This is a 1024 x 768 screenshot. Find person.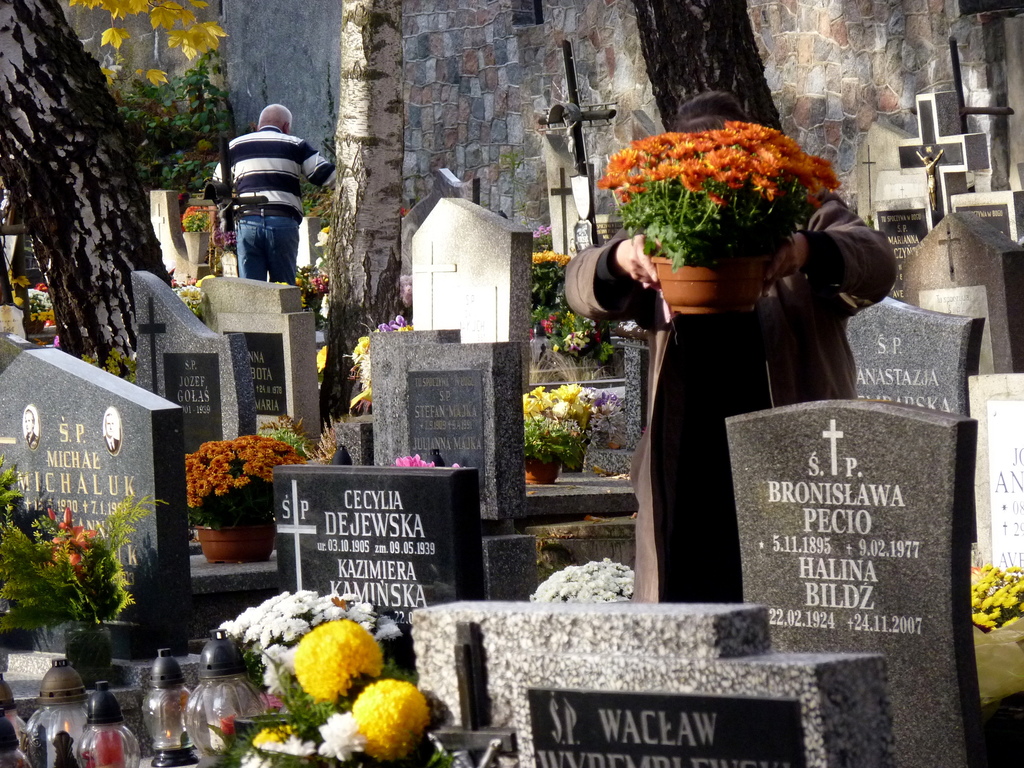
Bounding box: (213, 106, 328, 303).
